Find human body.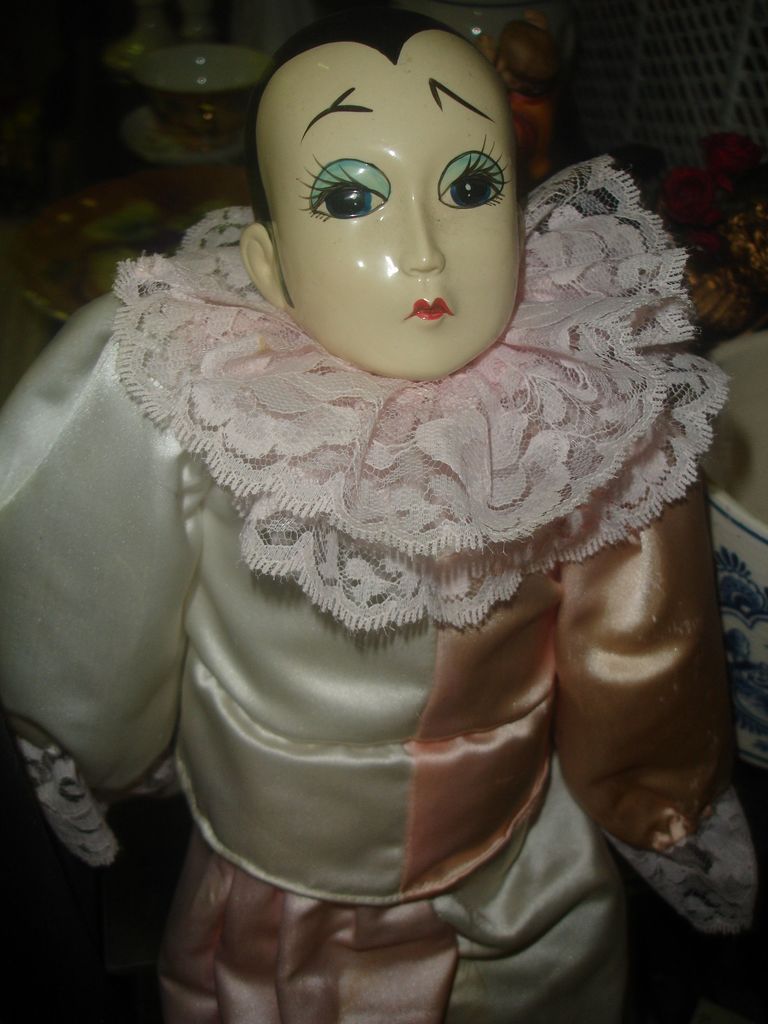
locate(74, 0, 716, 1009).
